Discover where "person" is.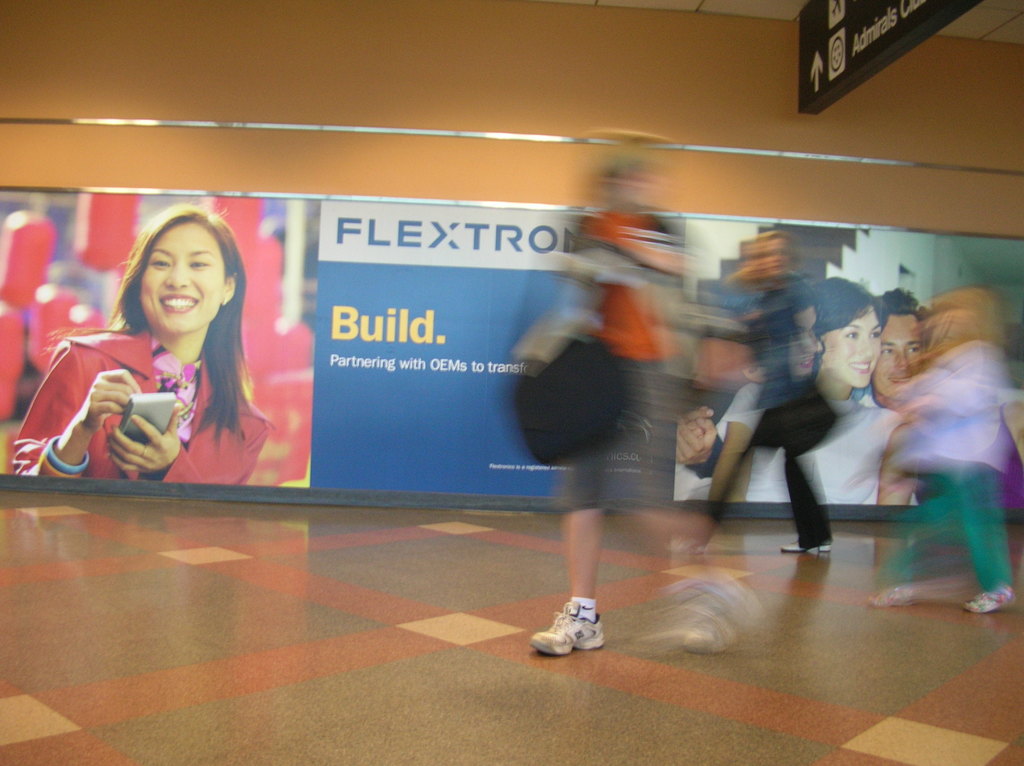
Discovered at <bbox>696, 230, 832, 552</bbox>.
